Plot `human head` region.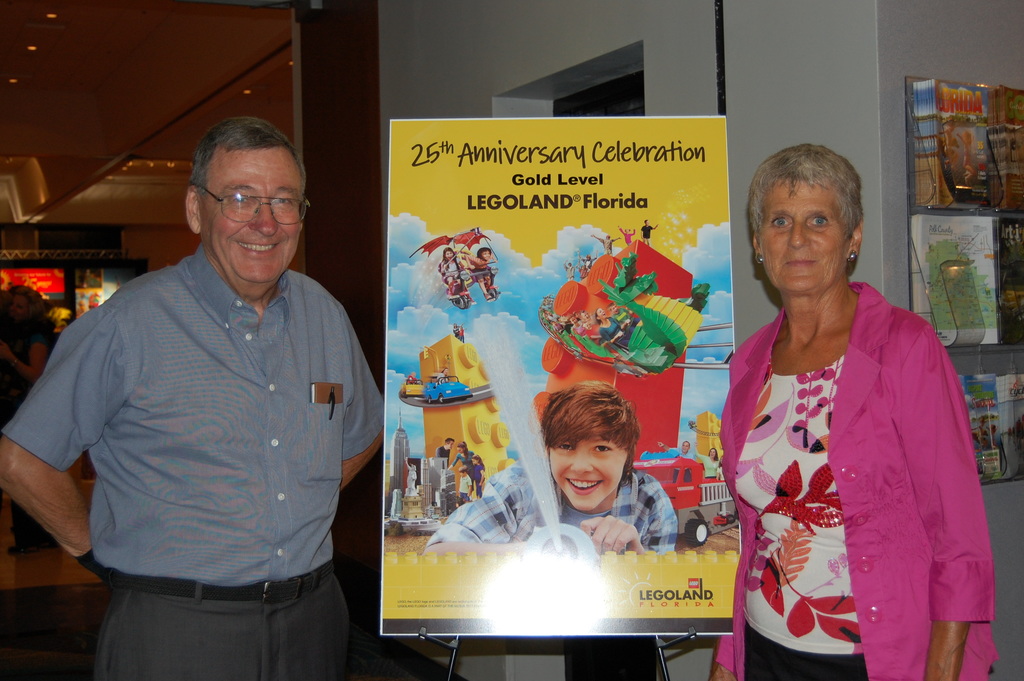
Plotted at <bbox>596, 308, 605, 321</bbox>.
